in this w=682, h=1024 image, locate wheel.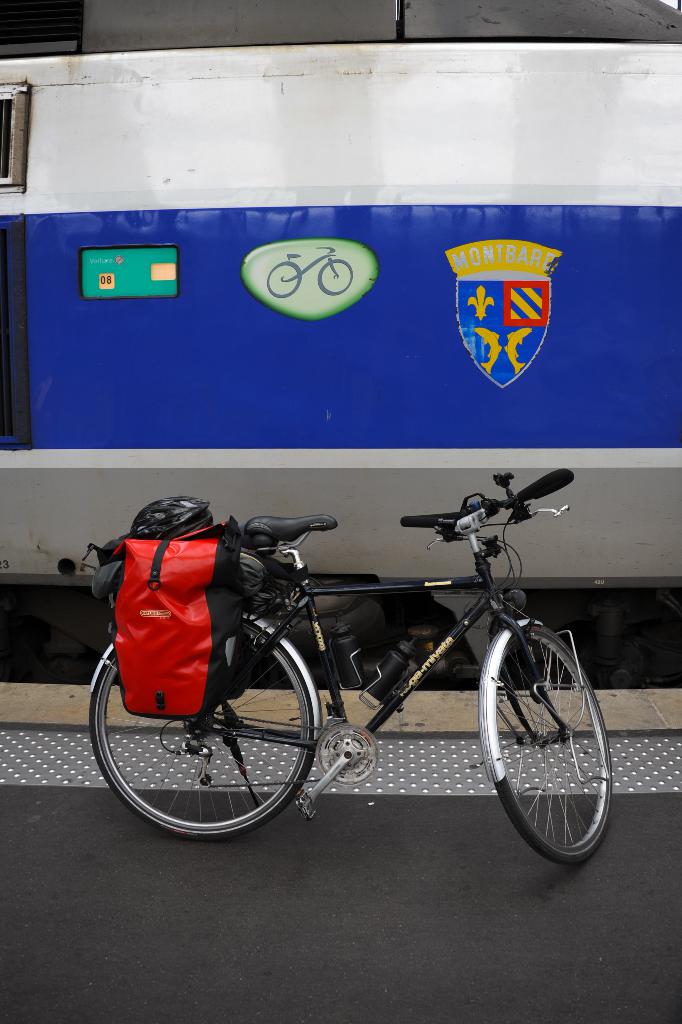
Bounding box: locate(85, 619, 318, 841).
